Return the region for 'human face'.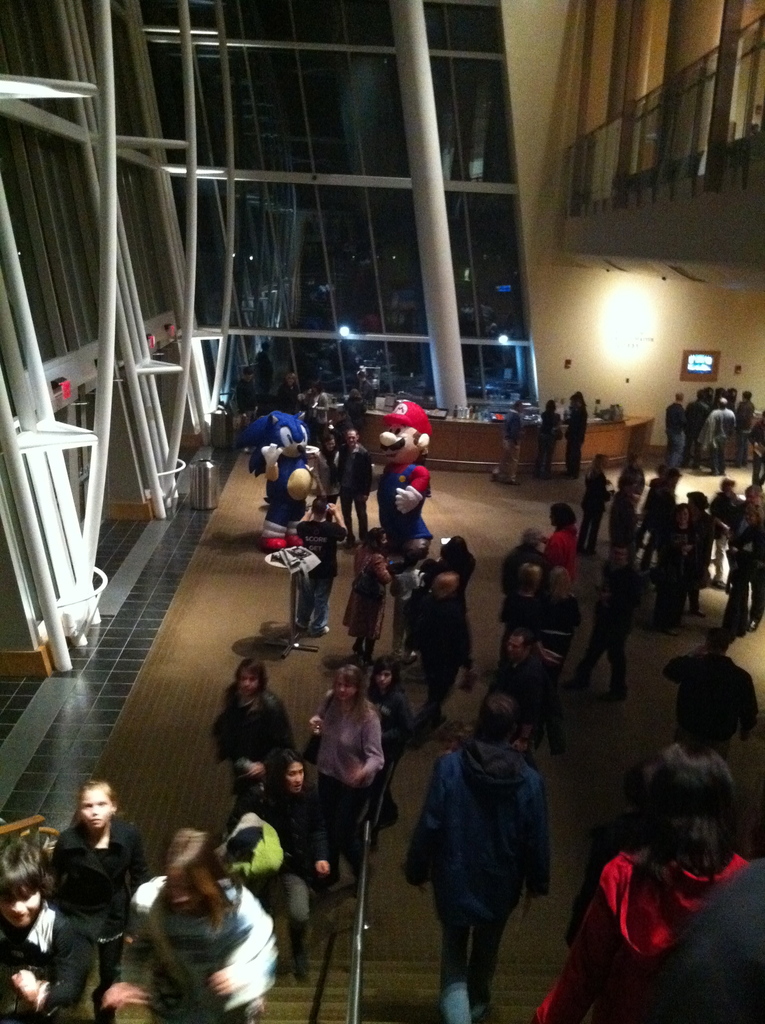
[left=81, top=784, right=111, bottom=831].
